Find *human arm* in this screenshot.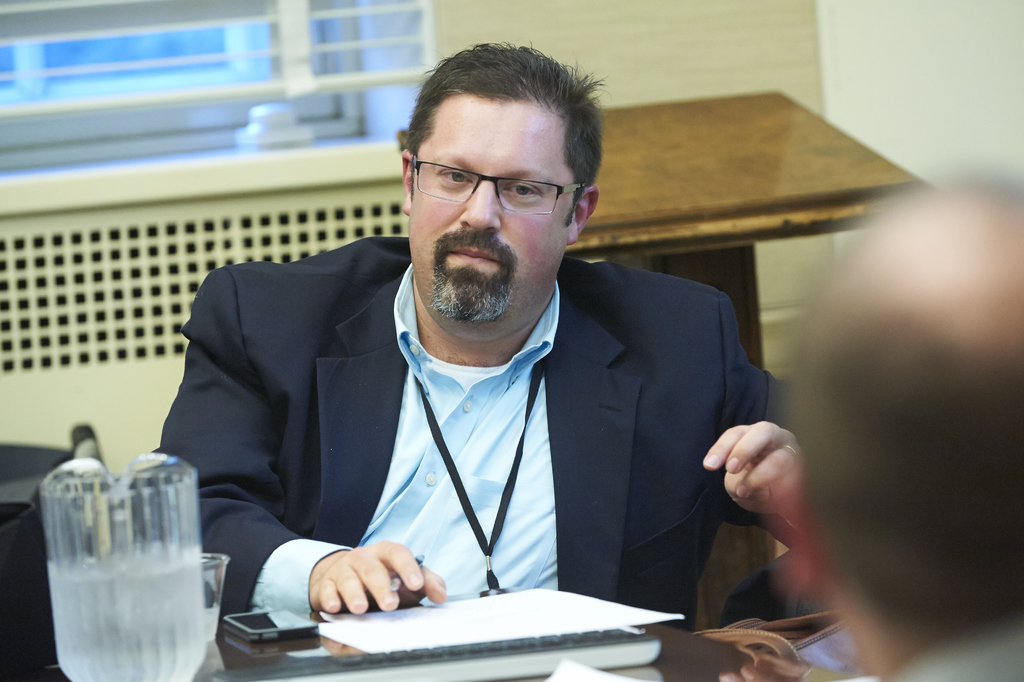
The bounding box for *human arm* is x1=138, y1=265, x2=448, y2=614.
